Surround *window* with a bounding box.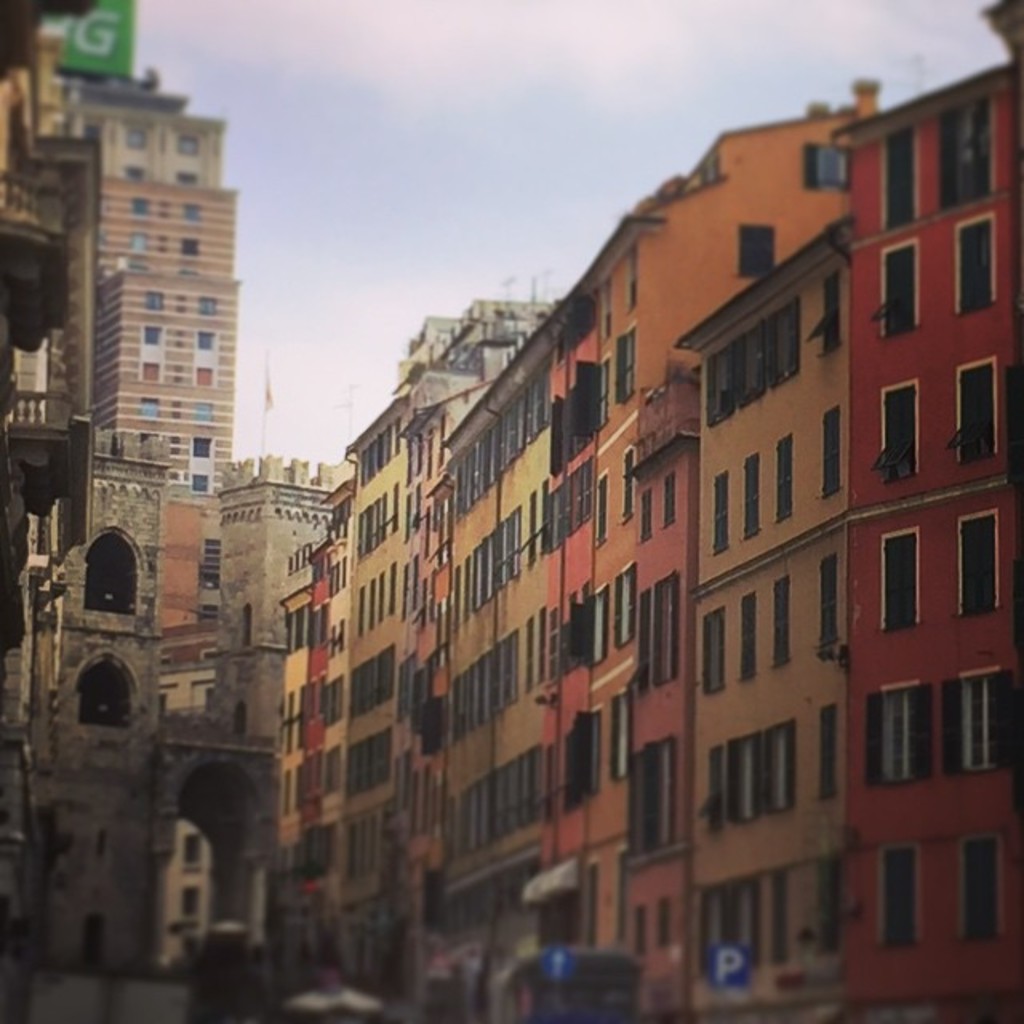
<box>197,330,214,347</box>.
